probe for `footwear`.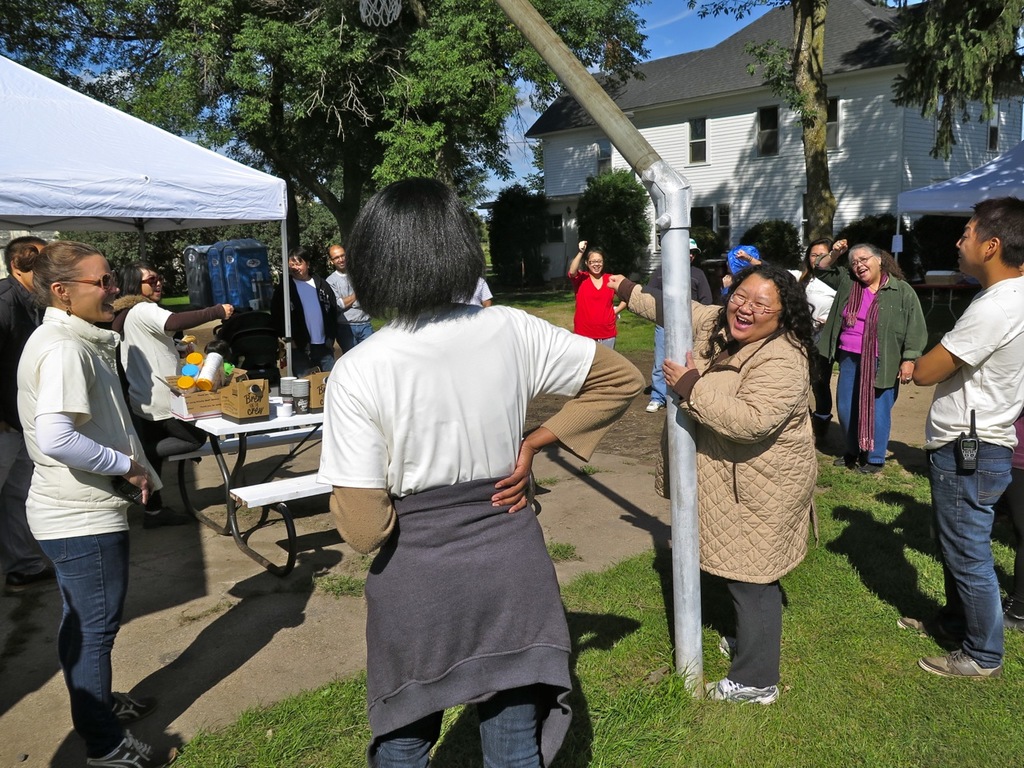
Probe result: rect(831, 454, 859, 467).
